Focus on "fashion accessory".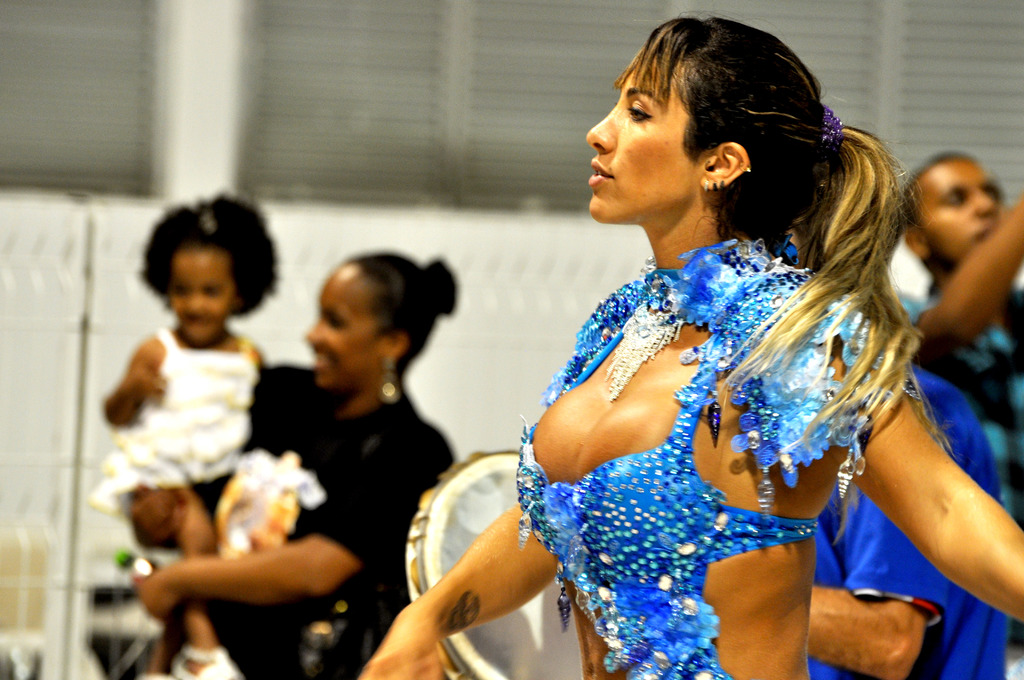
Focused at crop(820, 101, 845, 154).
